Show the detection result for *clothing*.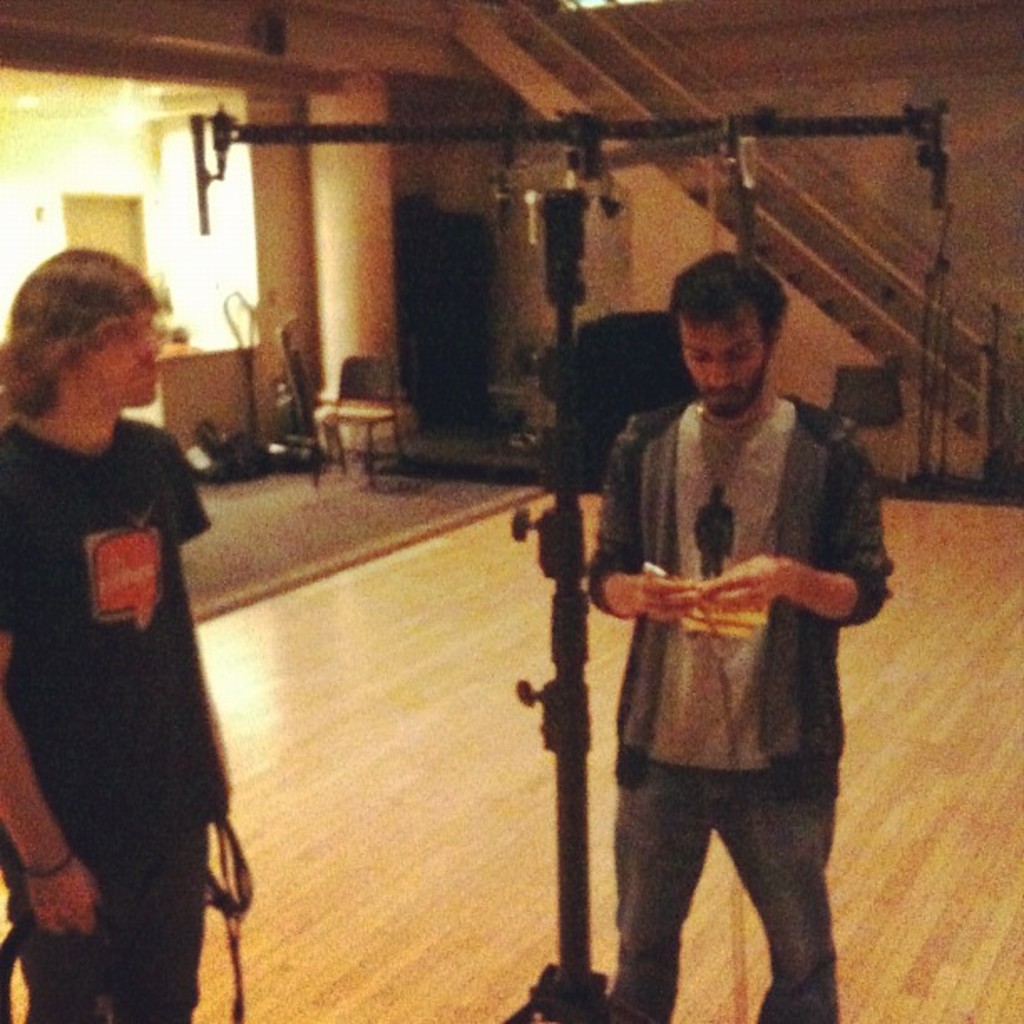
Rect(0, 417, 224, 1022).
